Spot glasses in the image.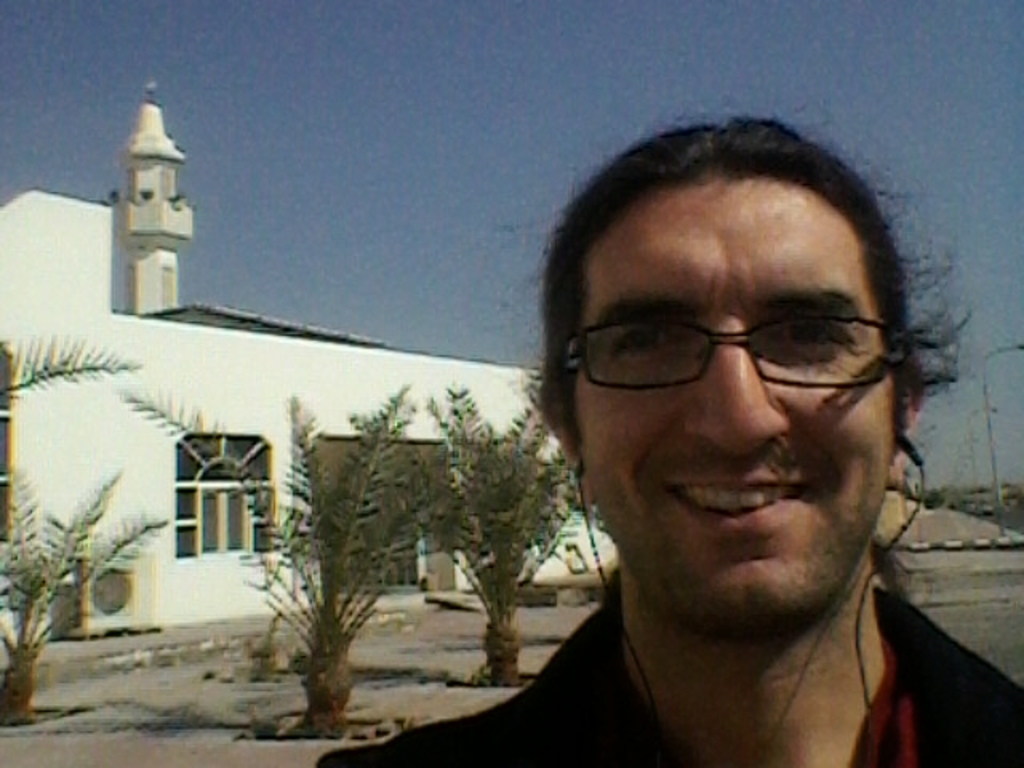
glasses found at bbox=(603, 318, 894, 416).
